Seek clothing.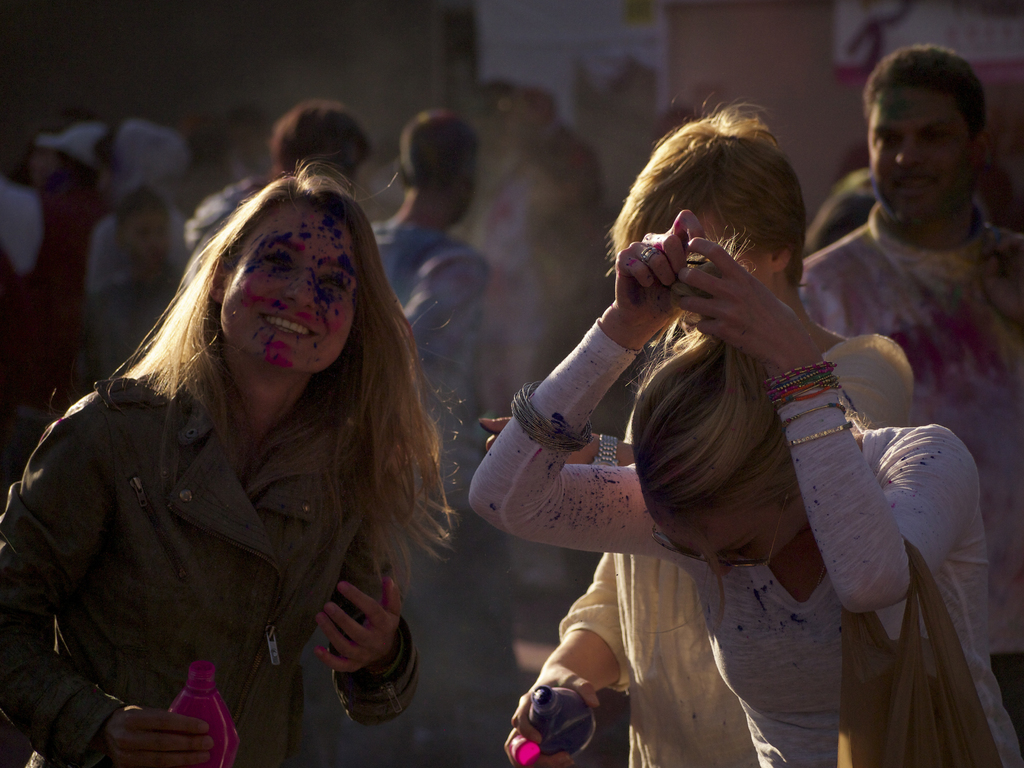
467,316,1023,767.
